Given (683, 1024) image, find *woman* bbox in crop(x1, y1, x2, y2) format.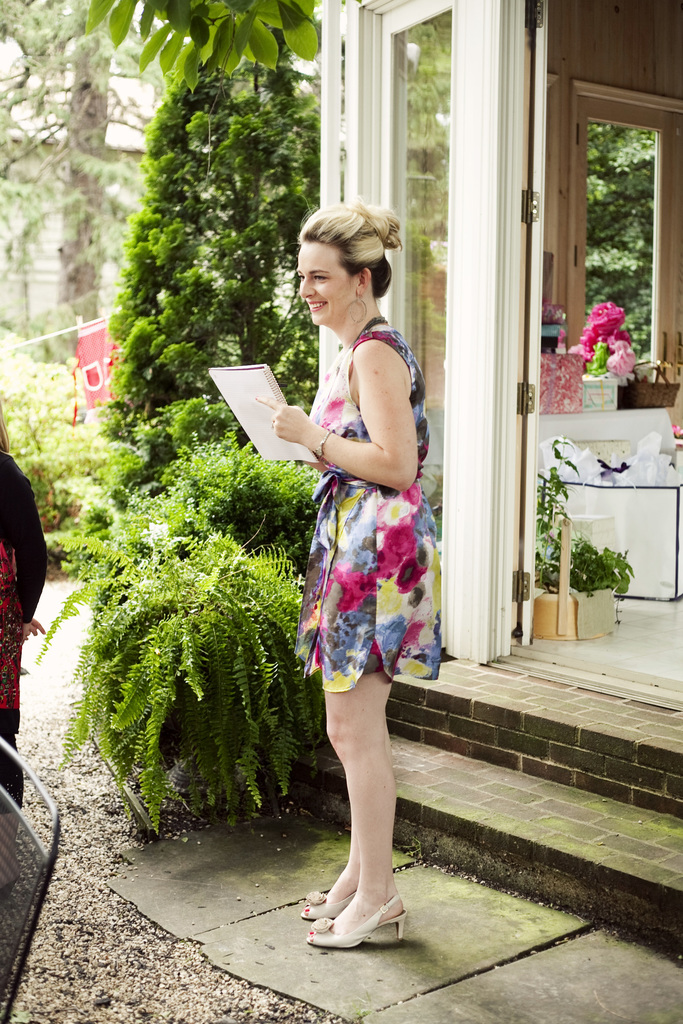
crop(255, 207, 450, 895).
